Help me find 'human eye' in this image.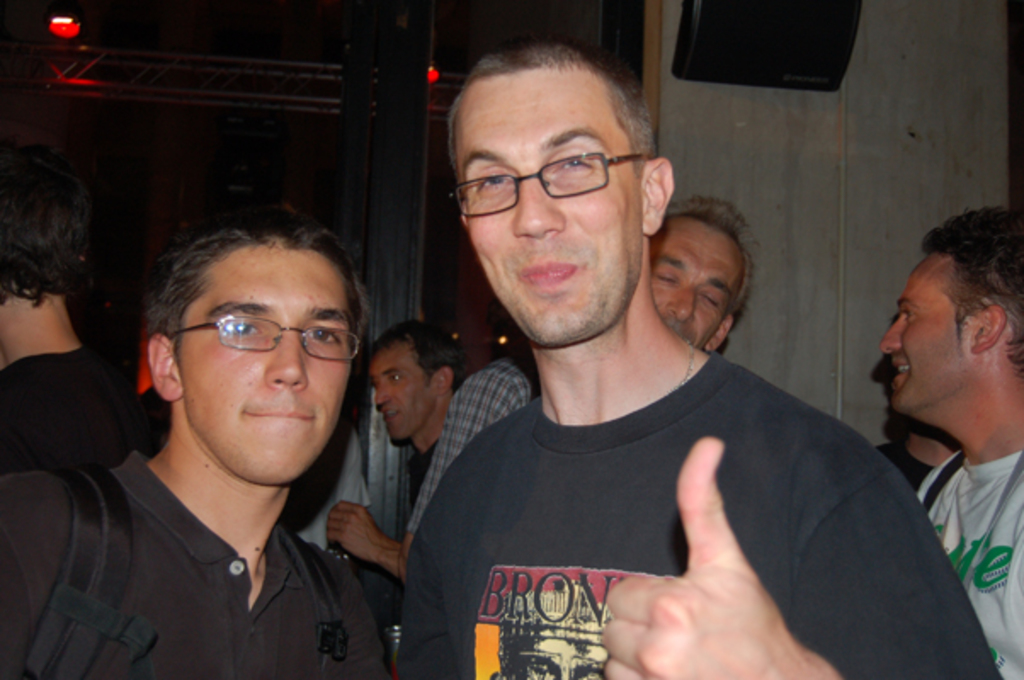
Found it: {"left": 306, "top": 321, "right": 352, "bottom": 347}.
